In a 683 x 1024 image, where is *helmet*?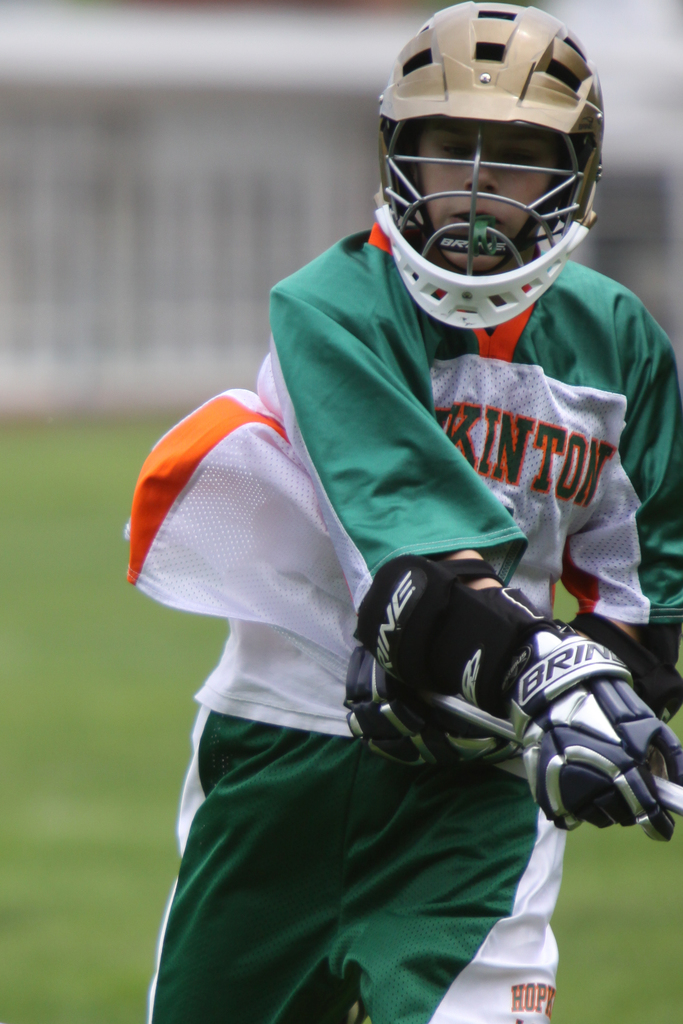
[362, 25, 619, 337].
